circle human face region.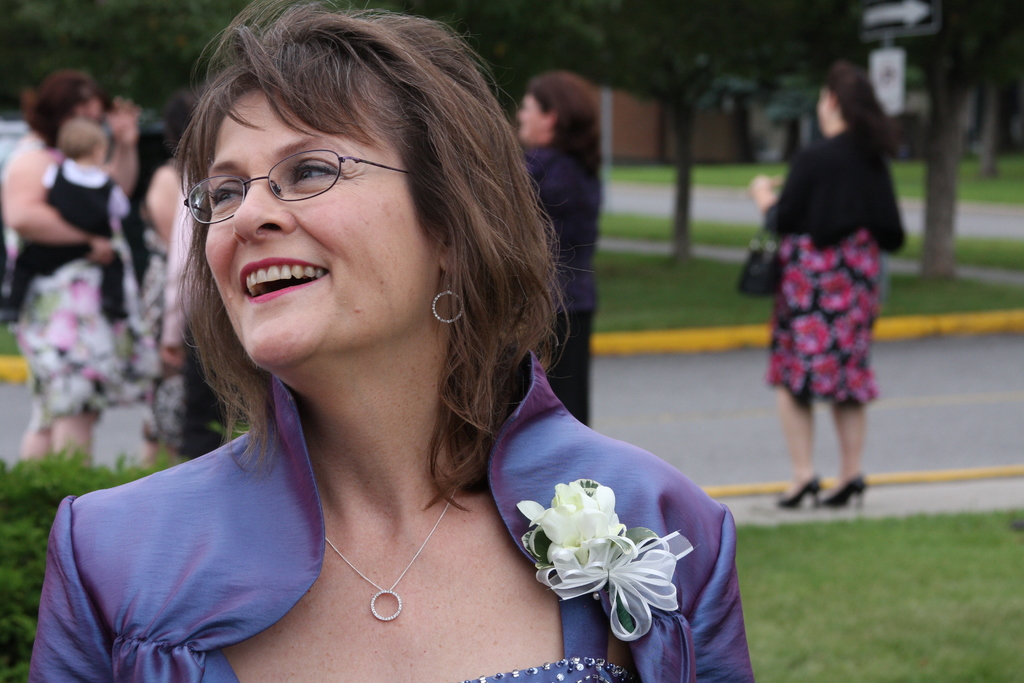
Region: 202,88,437,363.
